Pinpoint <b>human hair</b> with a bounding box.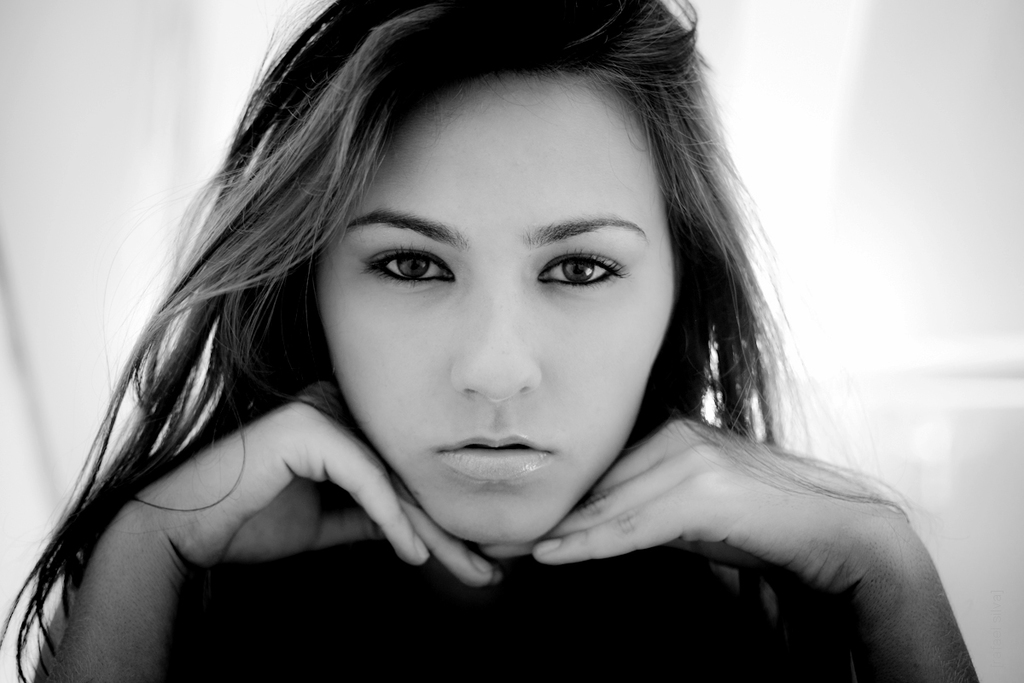
88 7 845 636.
